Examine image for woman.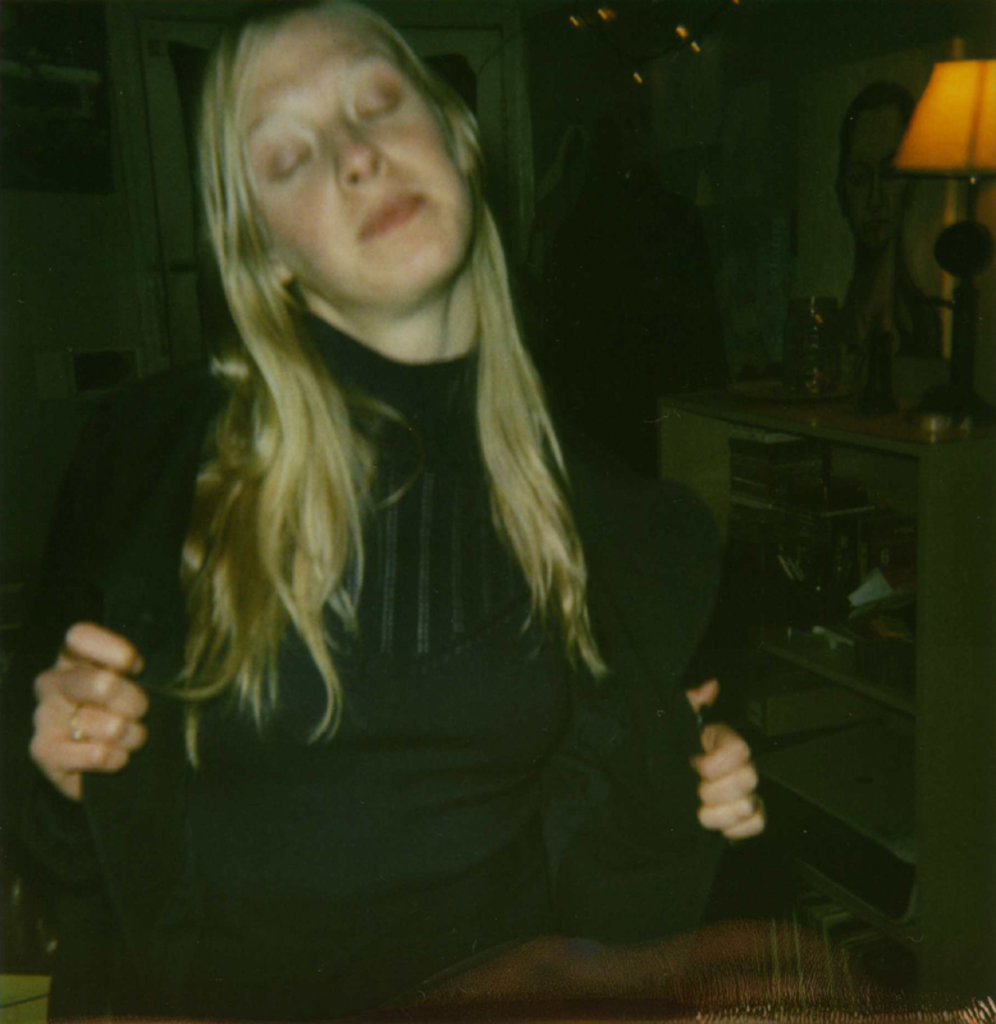
Examination result: left=19, top=0, right=767, bottom=1023.
